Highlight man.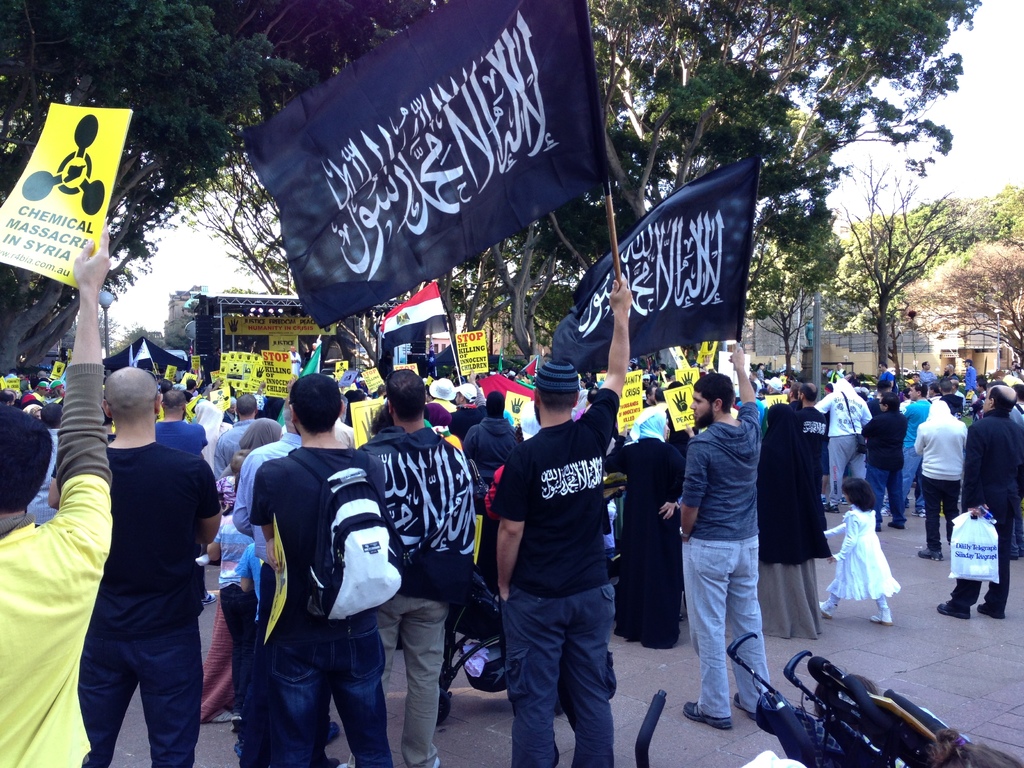
Highlighted region: (428,375,461,416).
